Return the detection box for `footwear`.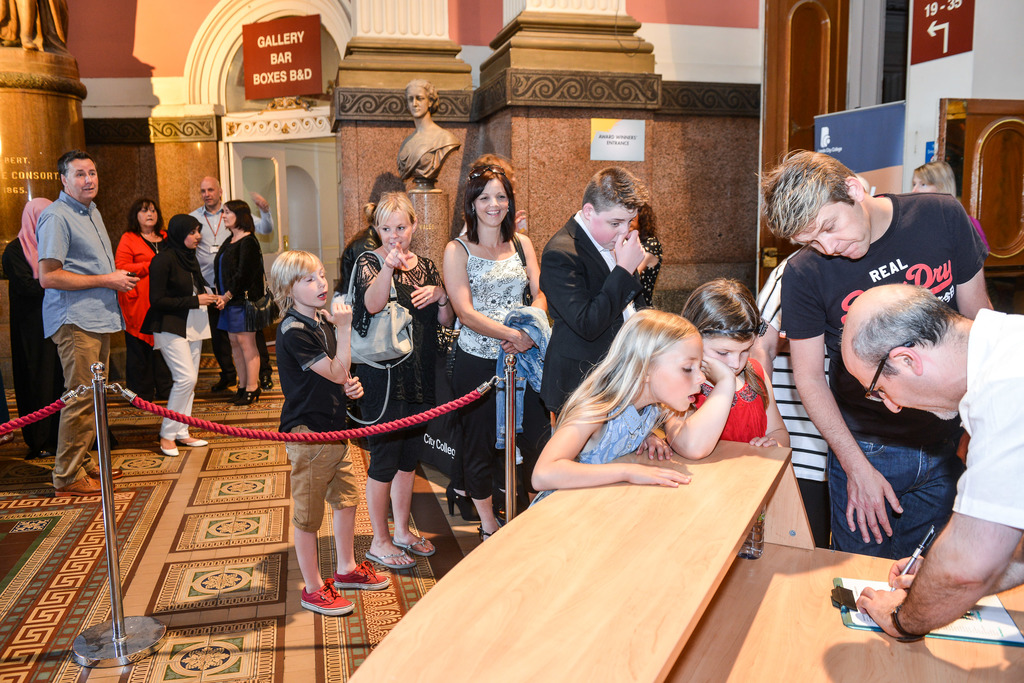
{"x1": 261, "y1": 374, "x2": 273, "y2": 391}.
